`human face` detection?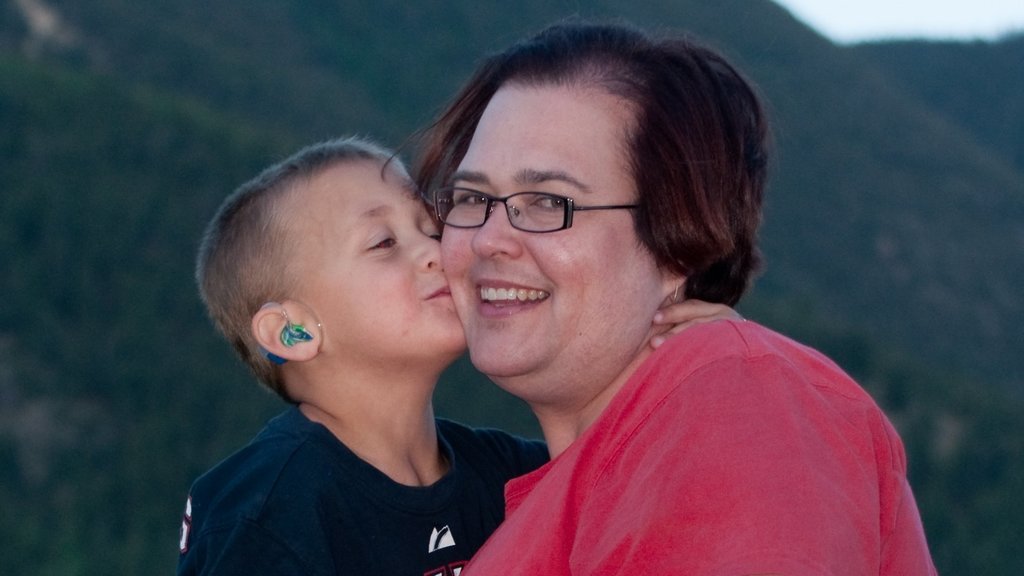
[x1=278, y1=161, x2=473, y2=369]
